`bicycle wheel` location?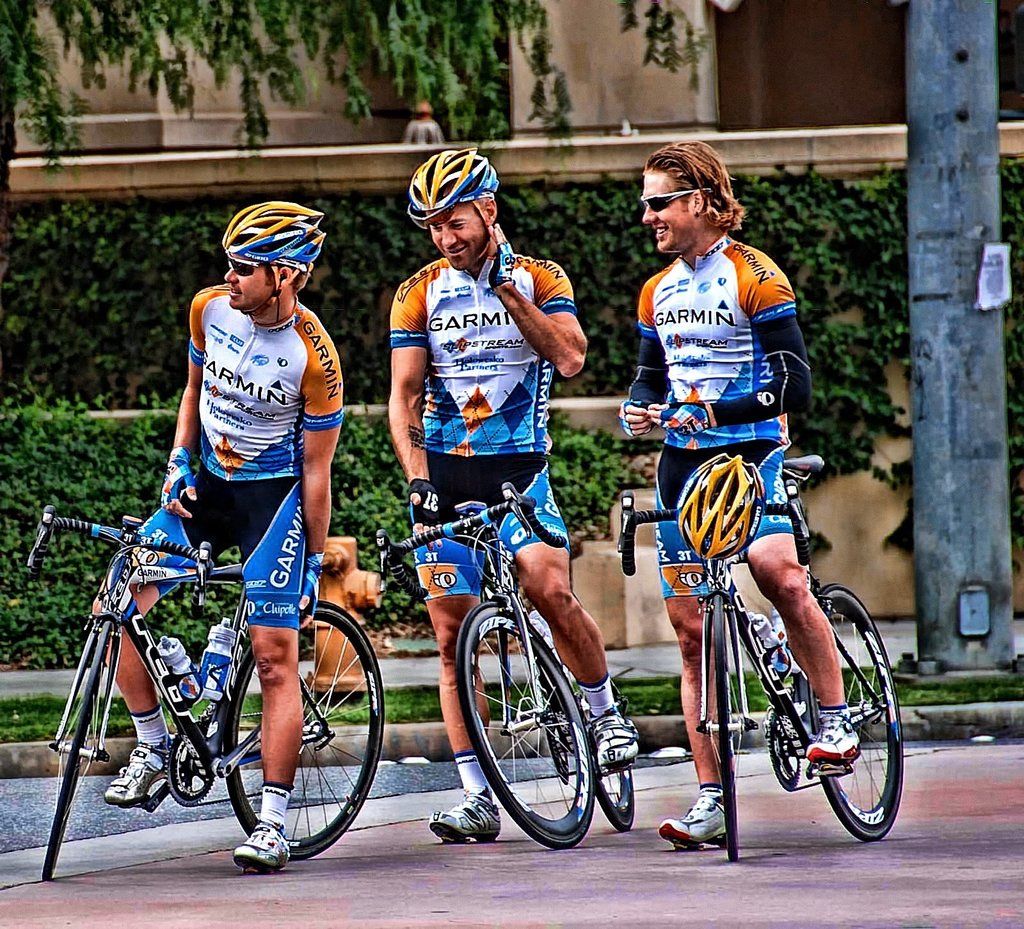
select_region(695, 592, 754, 859)
